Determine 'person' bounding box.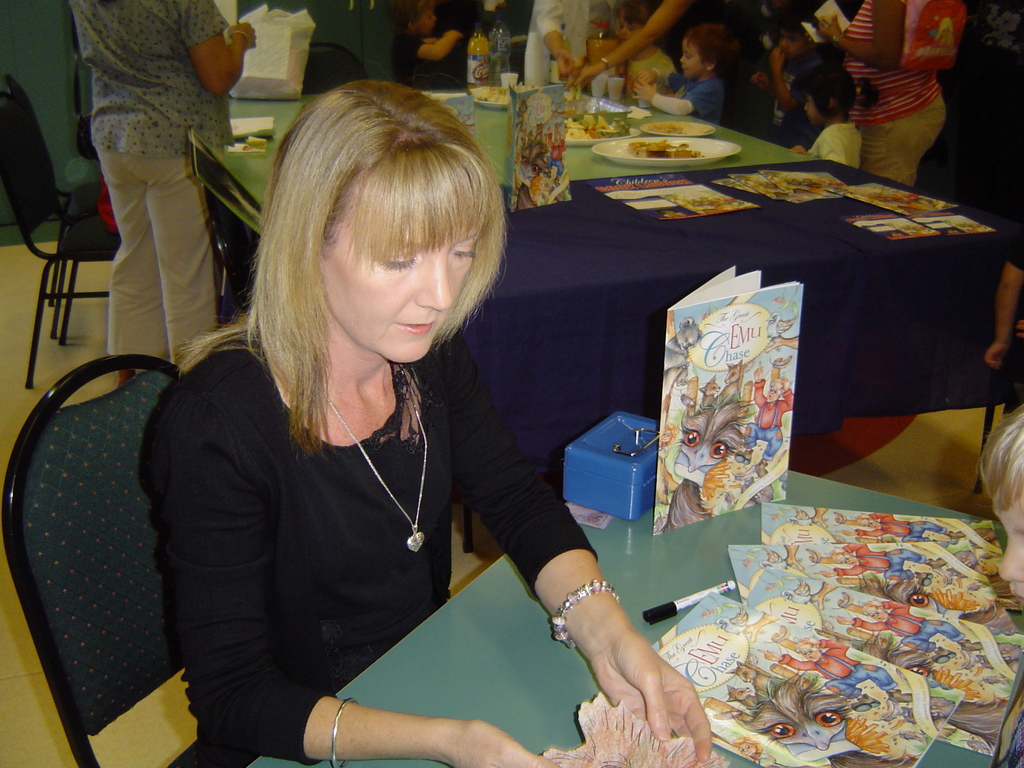
Determined: bbox=[812, 543, 946, 586].
